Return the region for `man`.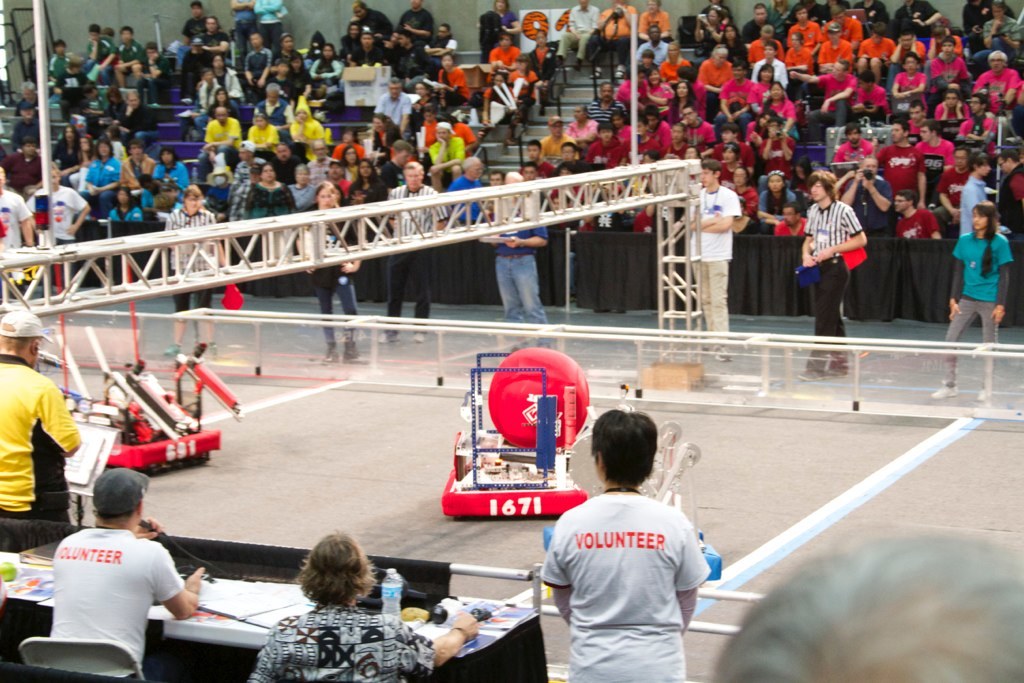
left=378, top=160, right=445, bottom=333.
